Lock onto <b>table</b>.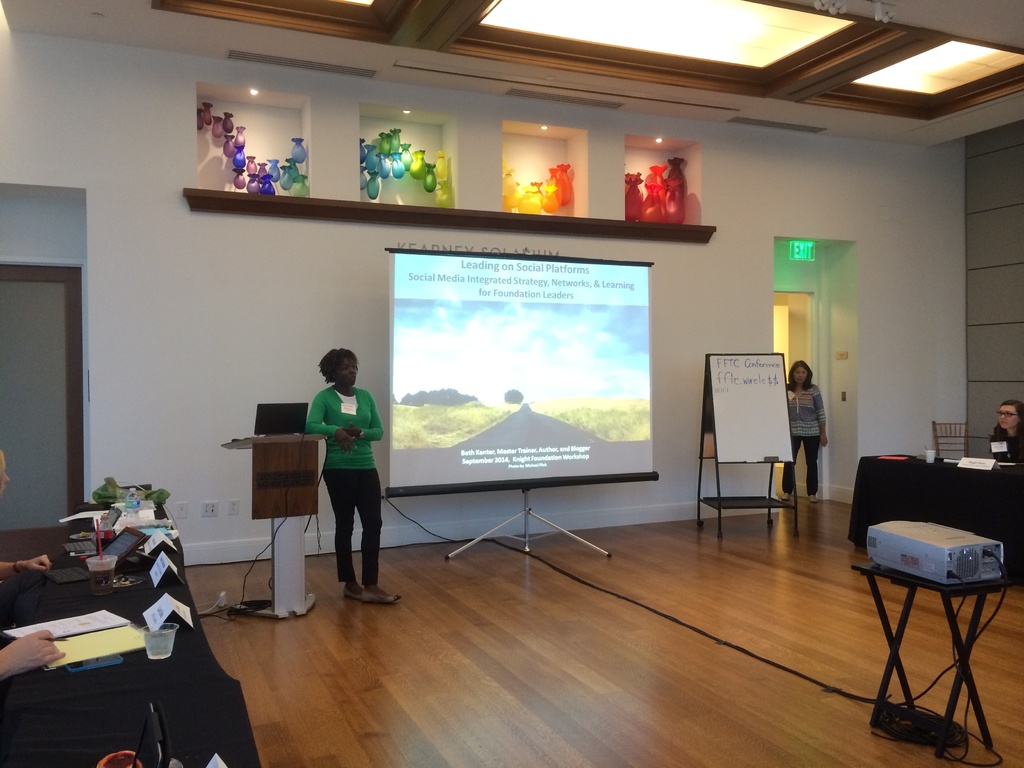
Locked: box=[0, 507, 260, 767].
